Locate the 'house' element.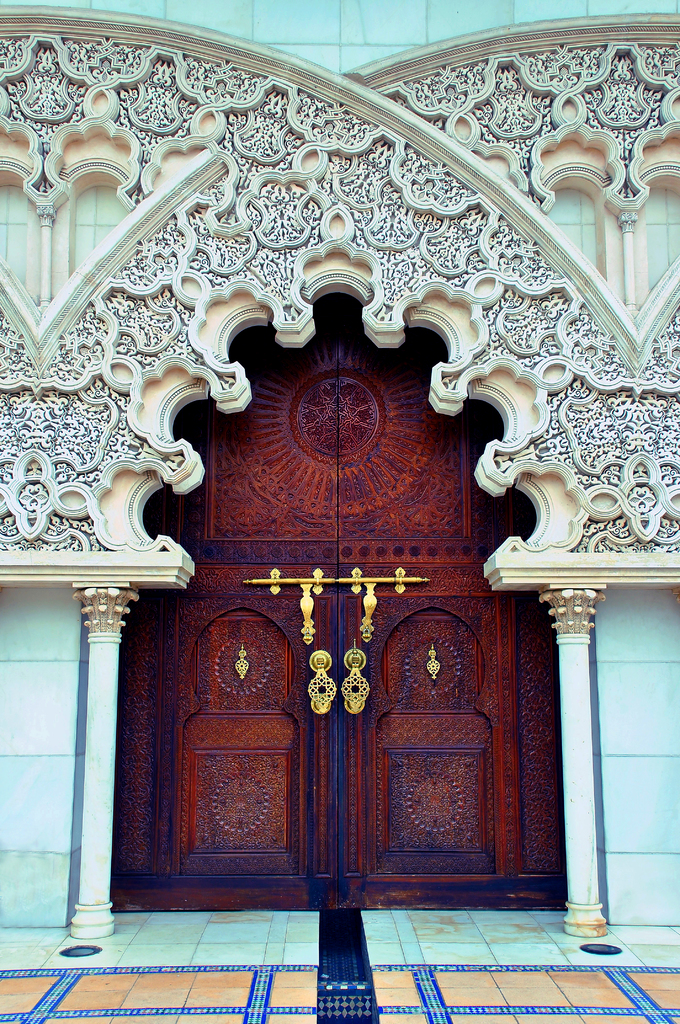
Element bbox: locate(2, 31, 679, 948).
